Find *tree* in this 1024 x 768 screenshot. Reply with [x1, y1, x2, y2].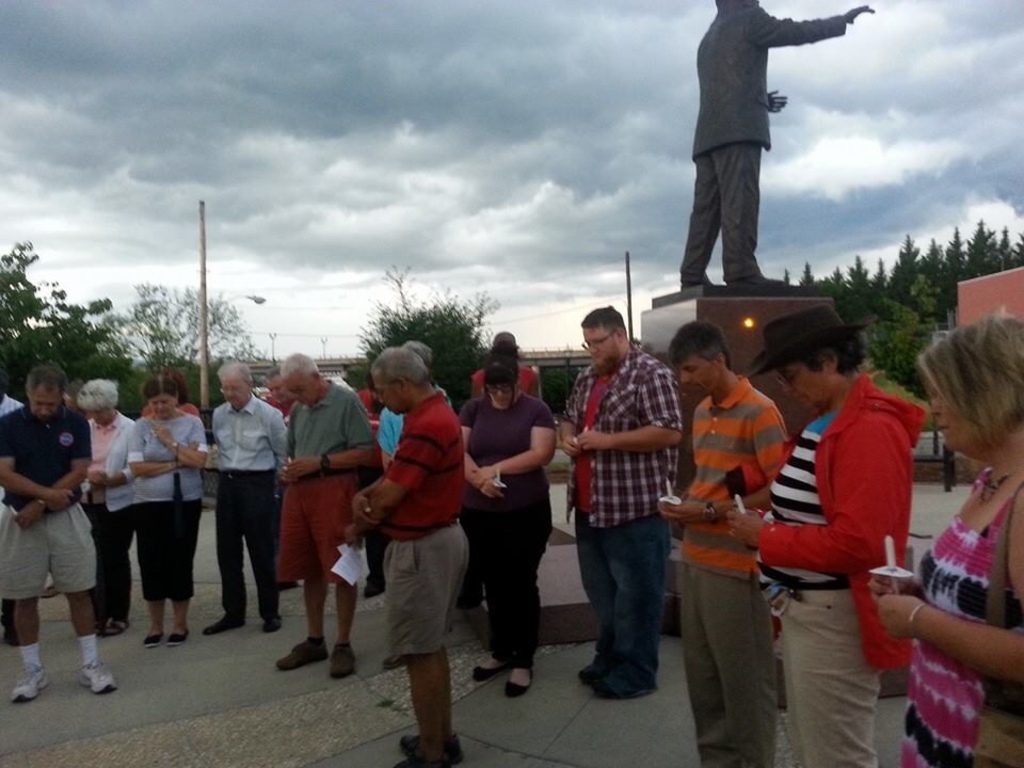
[0, 241, 142, 419].
